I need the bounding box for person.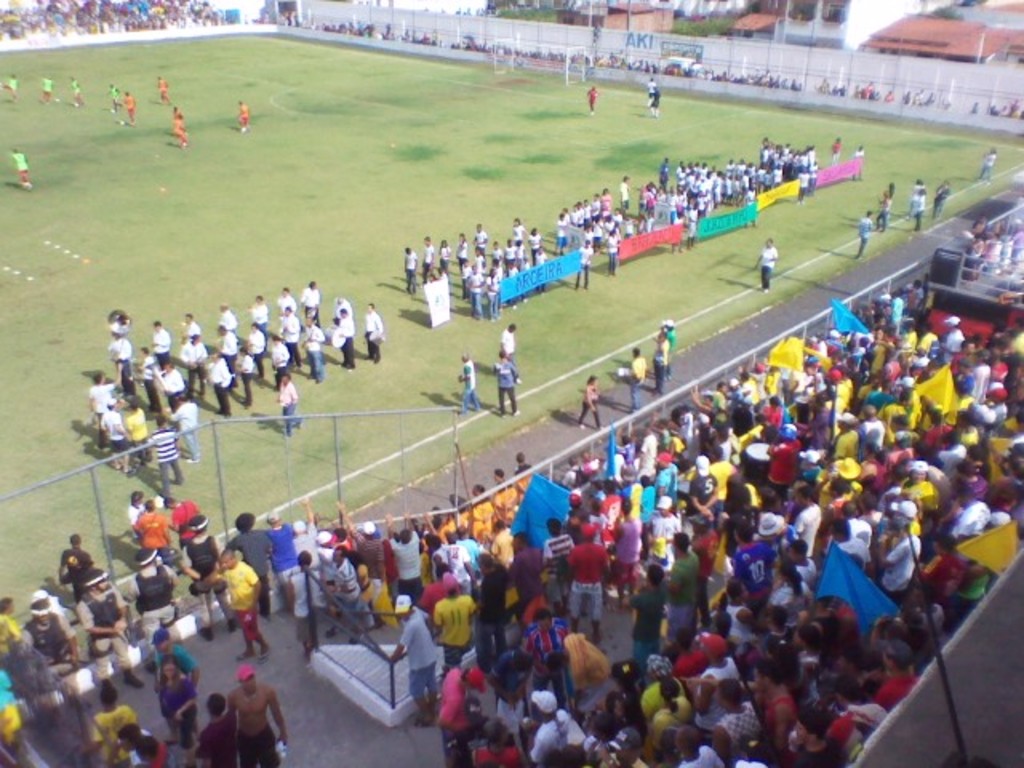
Here it is: crop(117, 323, 138, 376).
